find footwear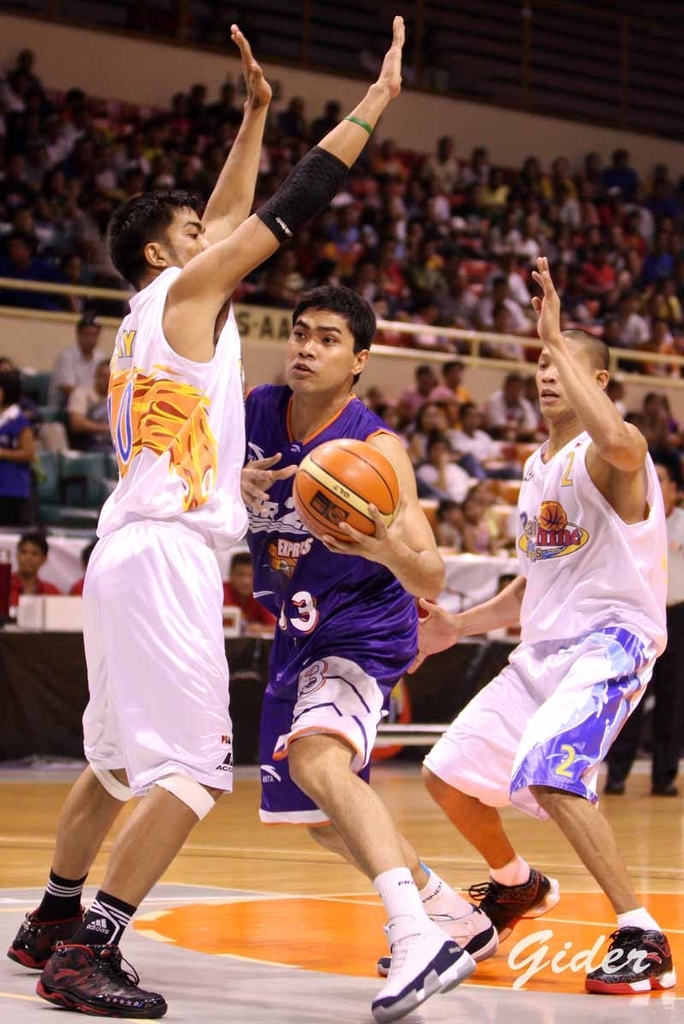
[575, 919, 671, 1000]
